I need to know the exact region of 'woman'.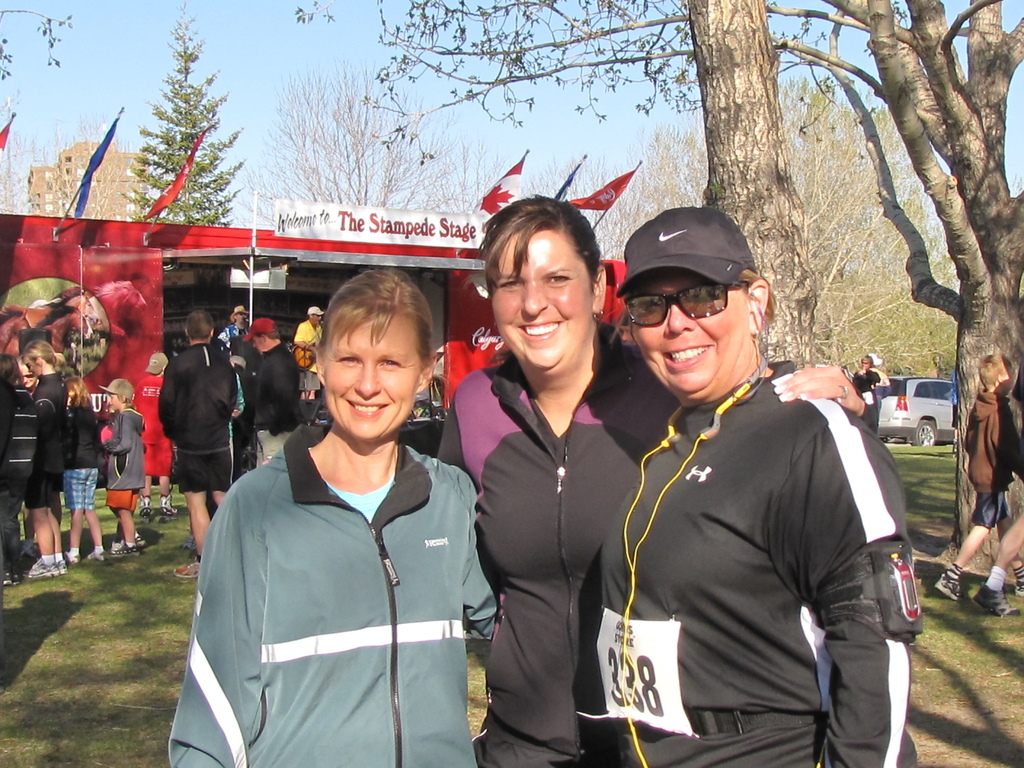
Region: region(595, 207, 925, 767).
